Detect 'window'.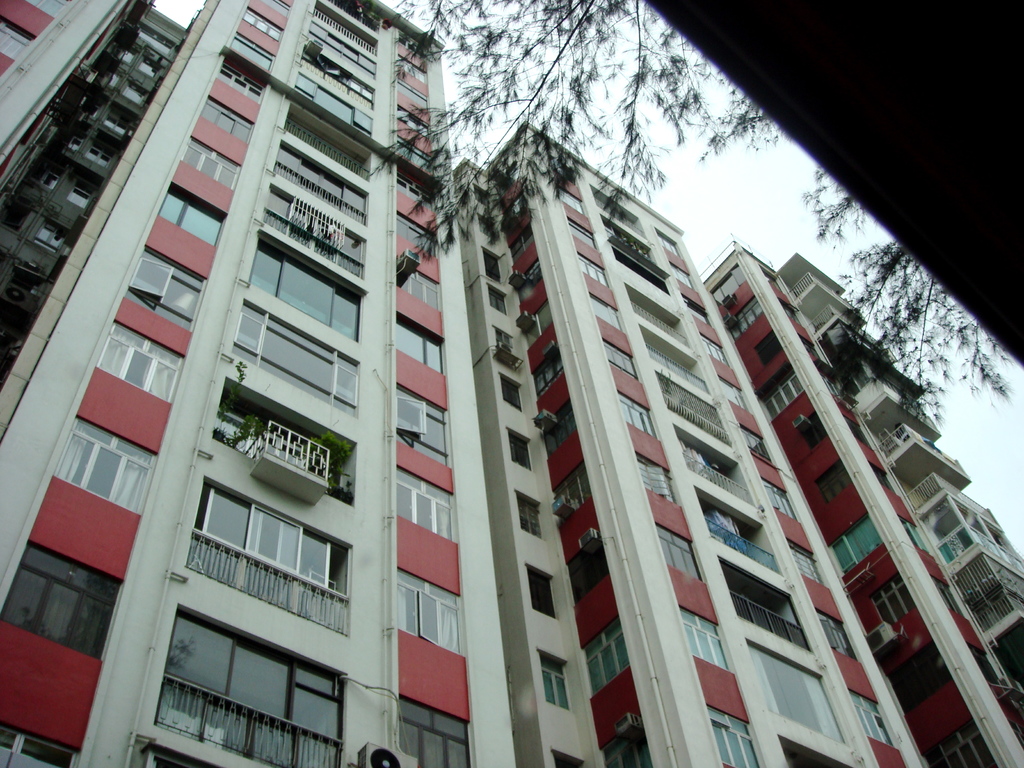
Detected at [x1=783, y1=539, x2=828, y2=586].
